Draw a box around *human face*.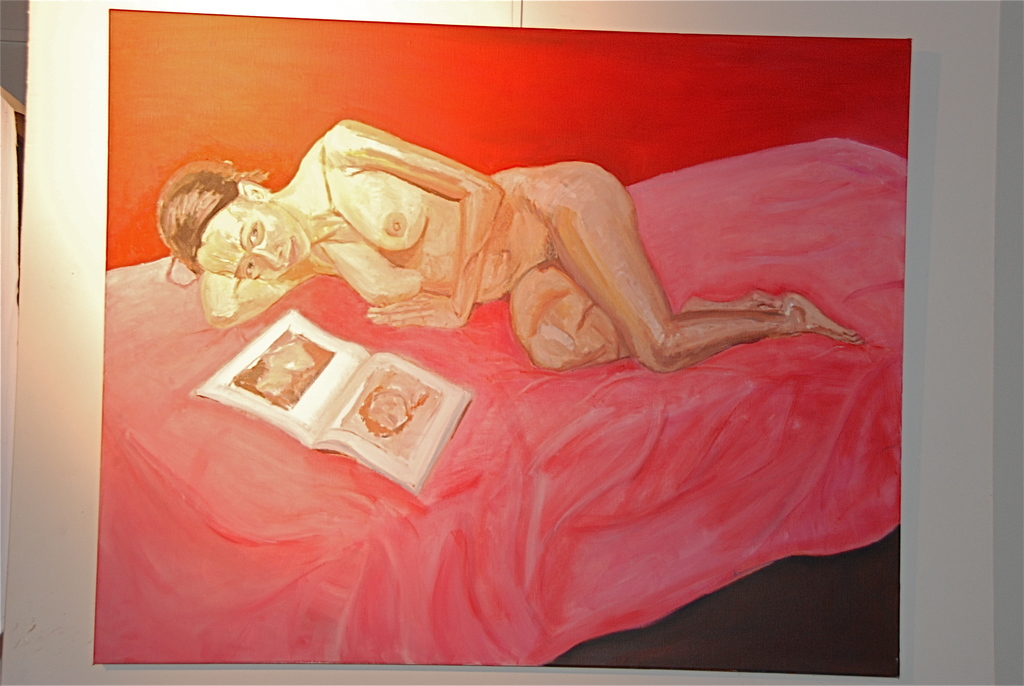
bbox=(256, 370, 289, 395).
